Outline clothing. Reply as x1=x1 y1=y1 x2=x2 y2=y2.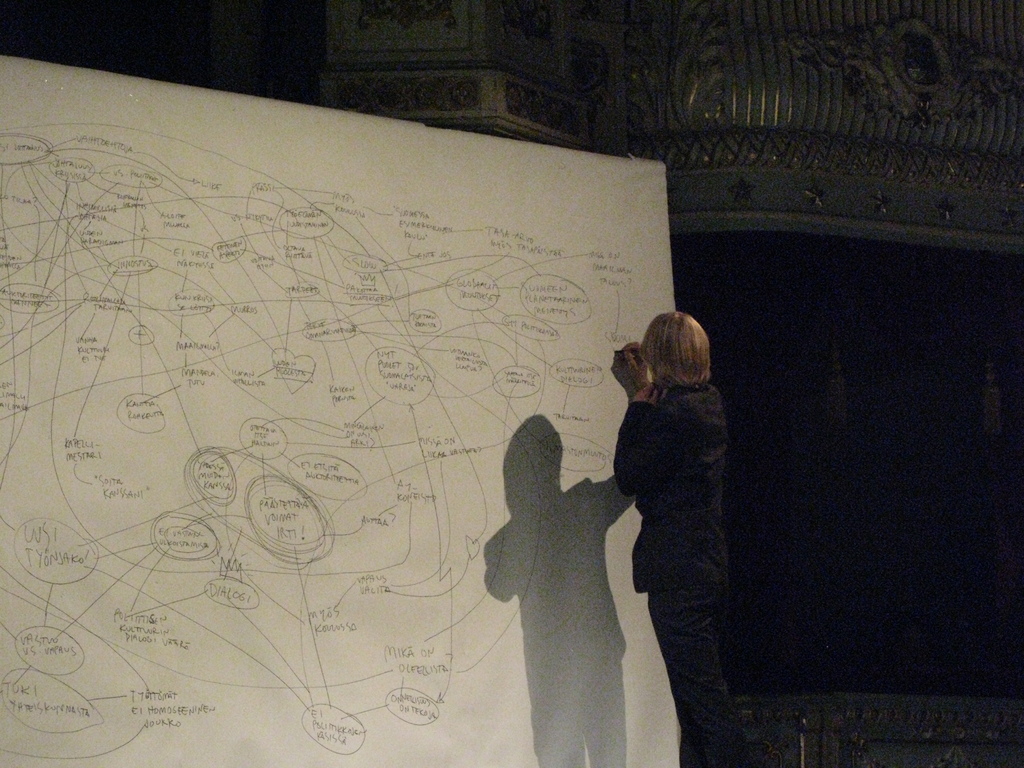
x1=616 y1=380 x2=752 y2=767.
